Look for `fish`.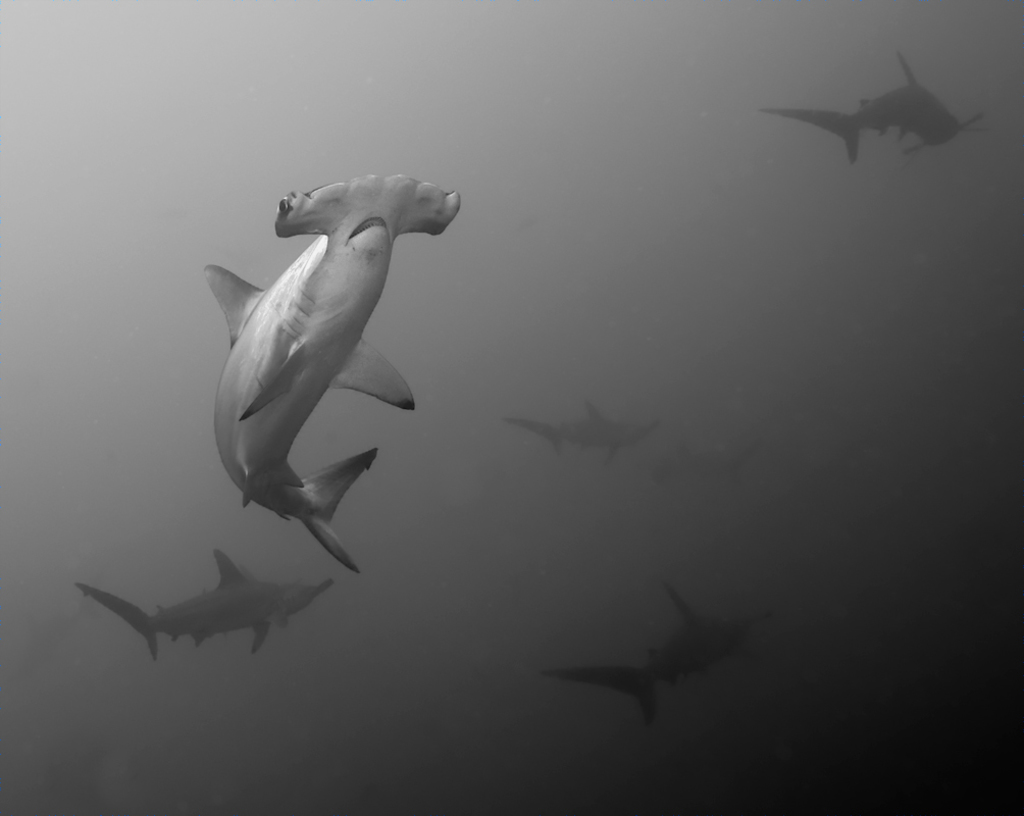
Found: <region>497, 396, 663, 466</region>.
